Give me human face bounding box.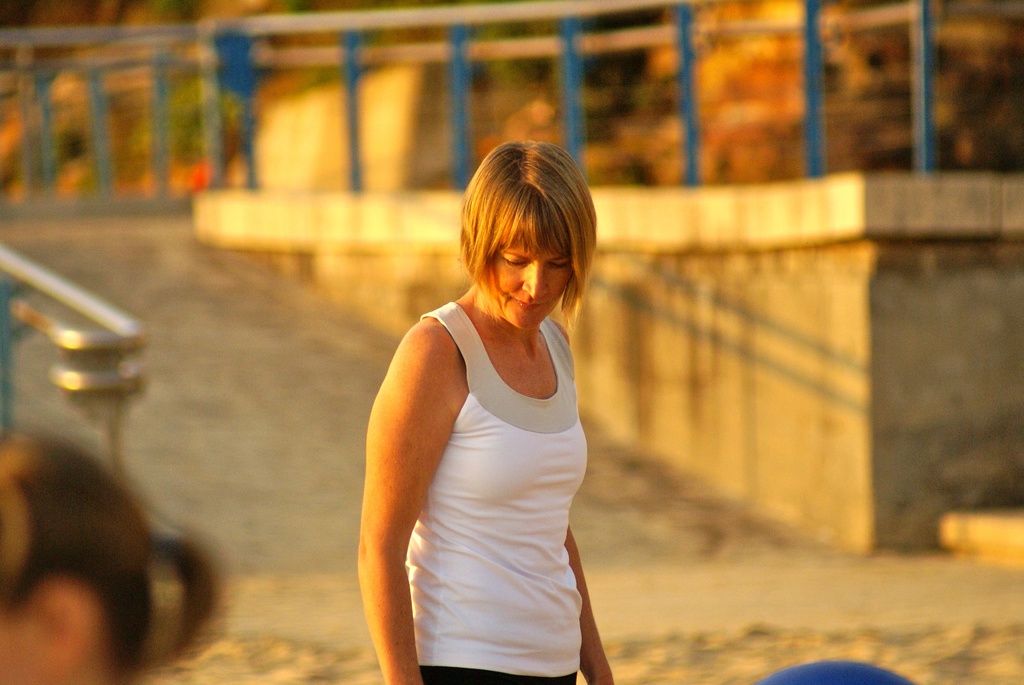
crop(0, 592, 49, 684).
